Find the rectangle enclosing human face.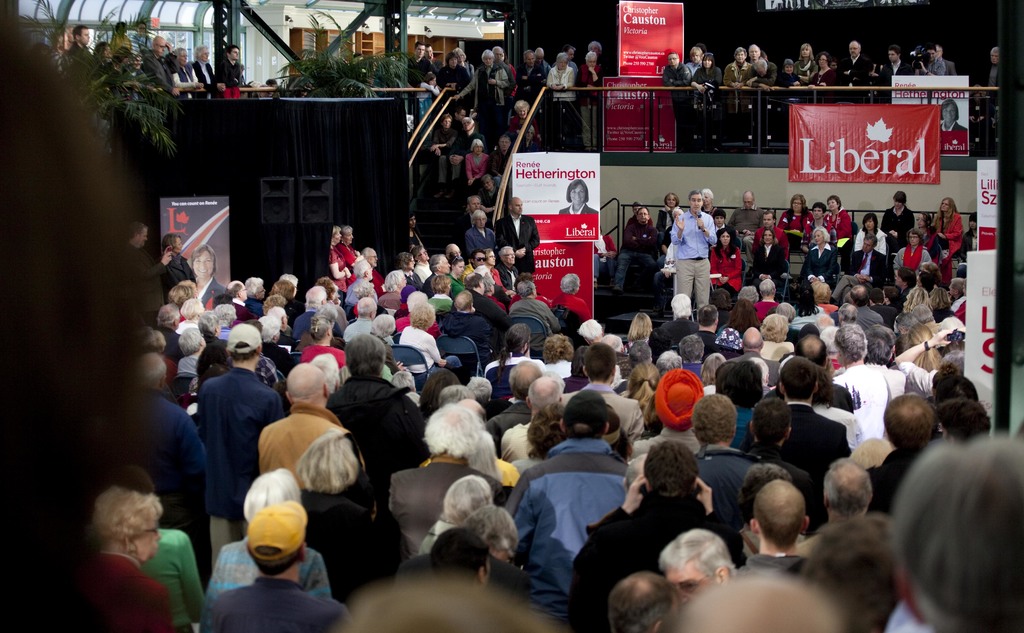
rect(367, 263, 372, 279).
